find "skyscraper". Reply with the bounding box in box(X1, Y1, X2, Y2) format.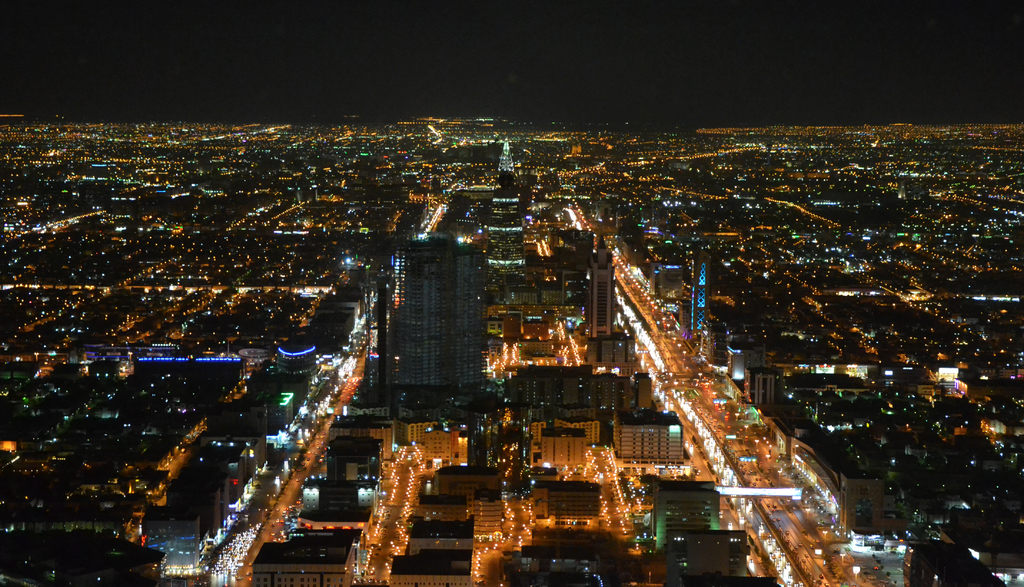
box(589, 234, 615, 339).
